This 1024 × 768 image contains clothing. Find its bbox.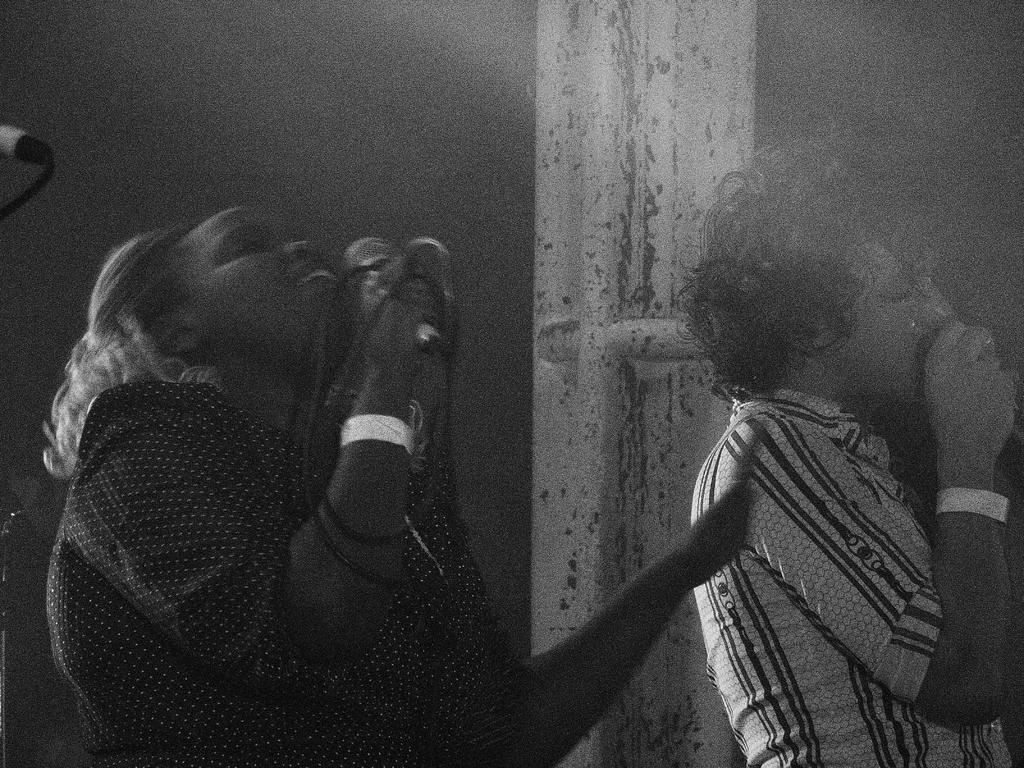
box=[632, 334, 985, 756].
